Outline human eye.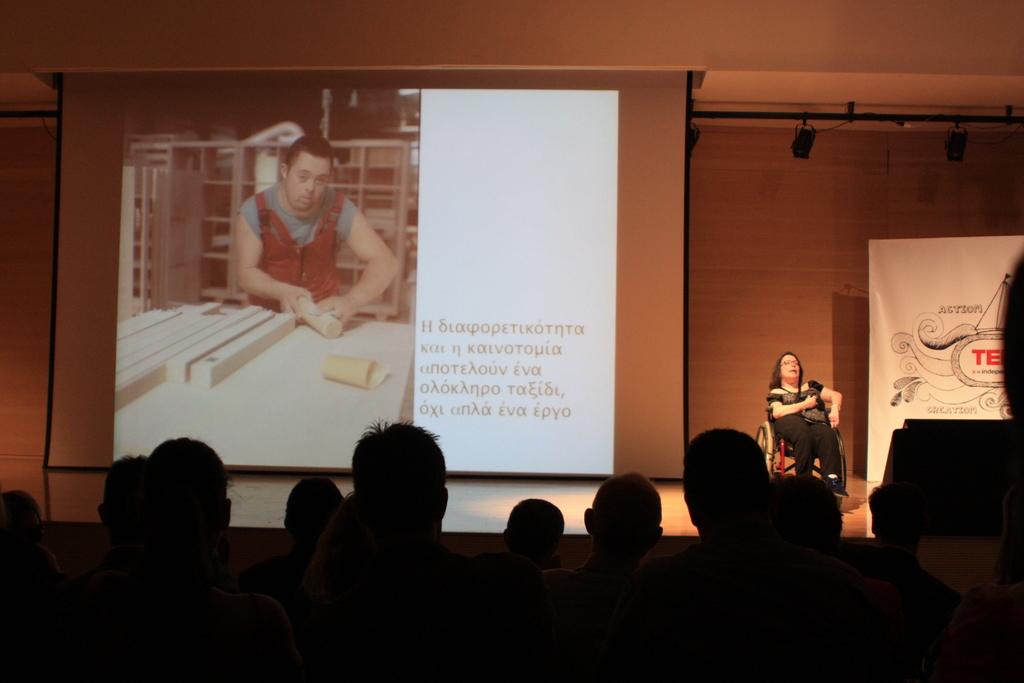
Outline: [left=292, top=173, right=314, bottom=185].
